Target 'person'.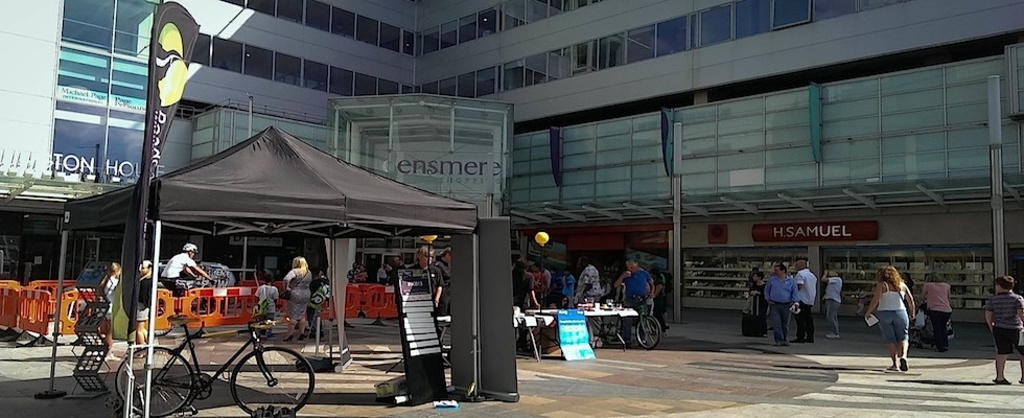
Target region: left=793, top=257, right=817, bottom=343.
